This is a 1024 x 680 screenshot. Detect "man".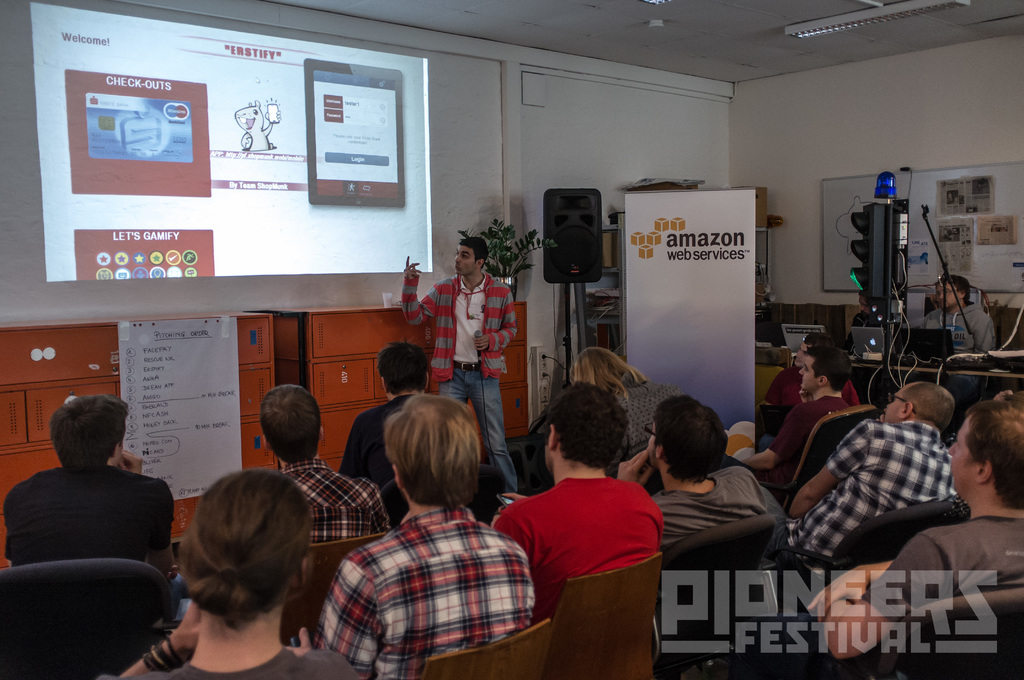
<bbox>313, 380, 540, 679</bbox>.
